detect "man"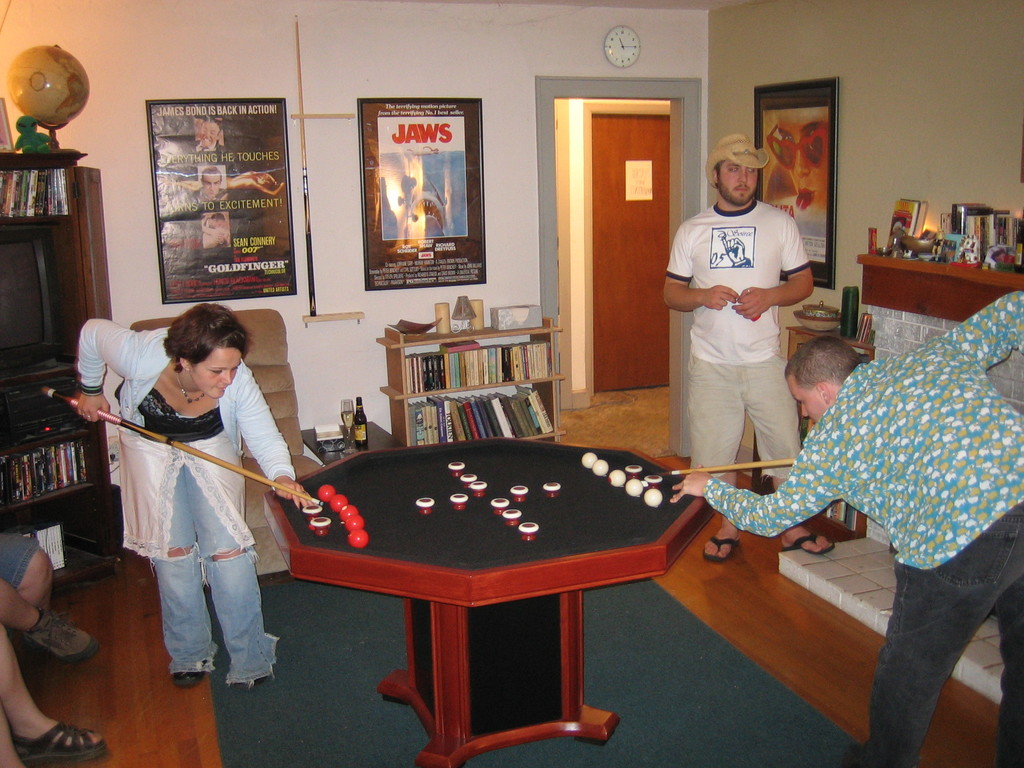
region(671, 289, 1023, 767)
